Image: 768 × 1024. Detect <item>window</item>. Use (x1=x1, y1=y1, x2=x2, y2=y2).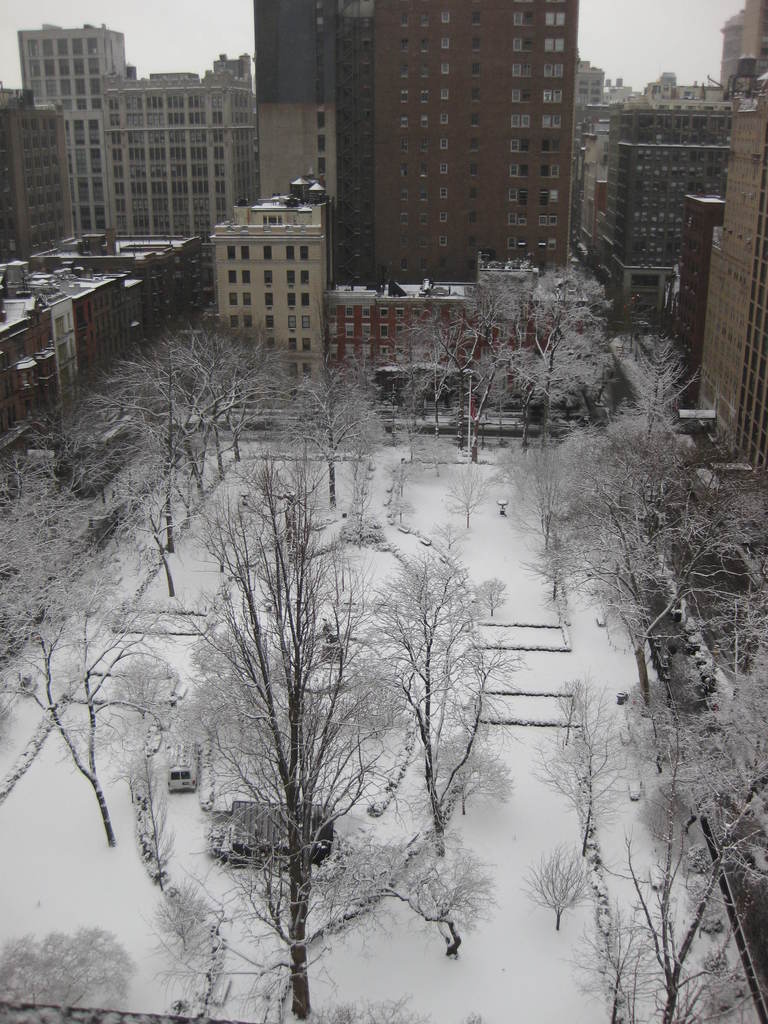
(x1=419, y1=143, x2=431, y2=152).
